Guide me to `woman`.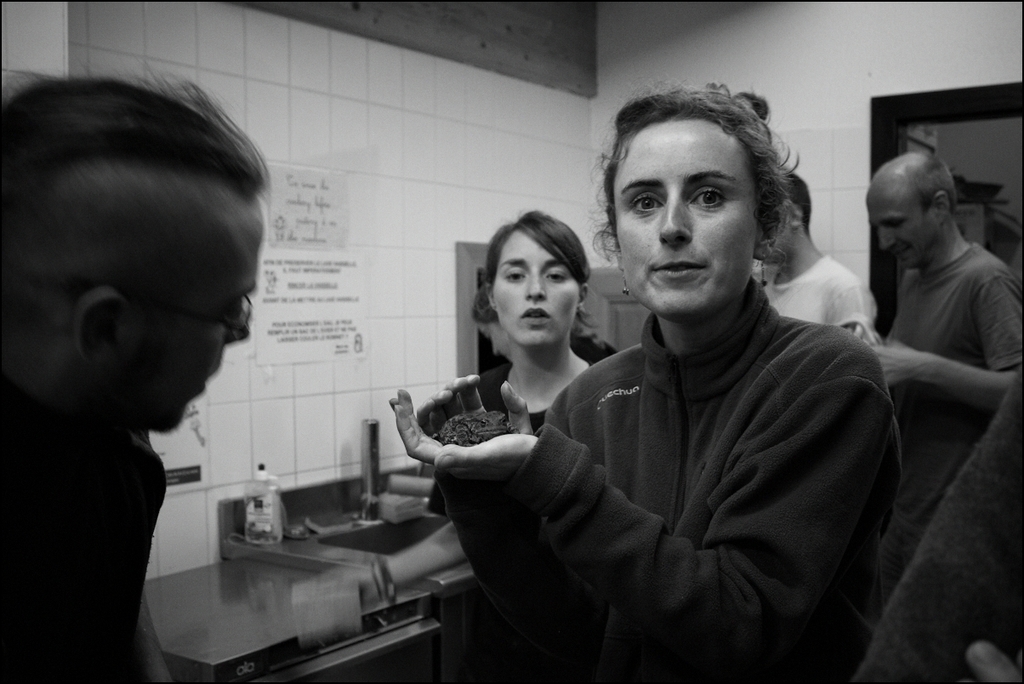
Guidance: left=385, top=79, right=903, bottom=683.
